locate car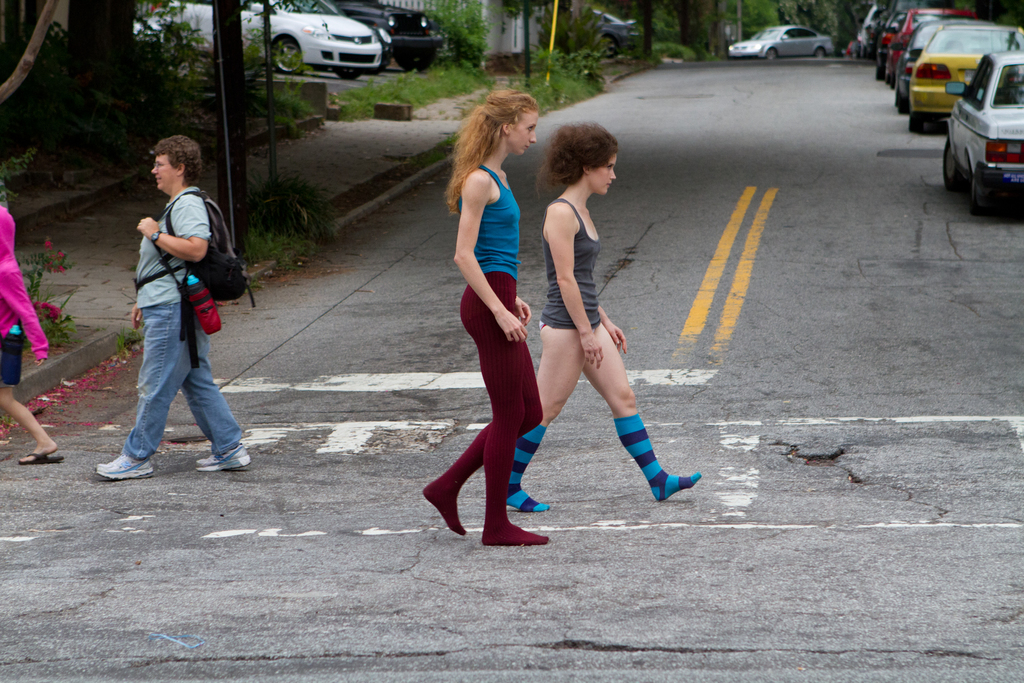
Rect(728, 23, 830, 65)
